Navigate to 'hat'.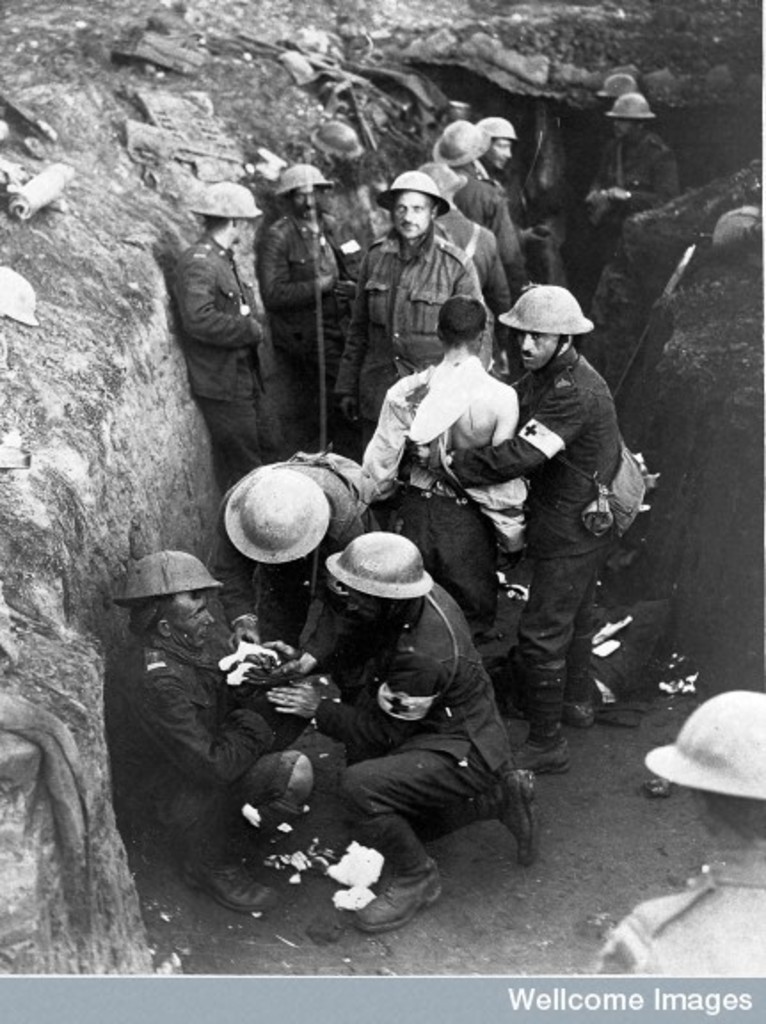
Navigation target: Rect(432, 112, 496, 164).
